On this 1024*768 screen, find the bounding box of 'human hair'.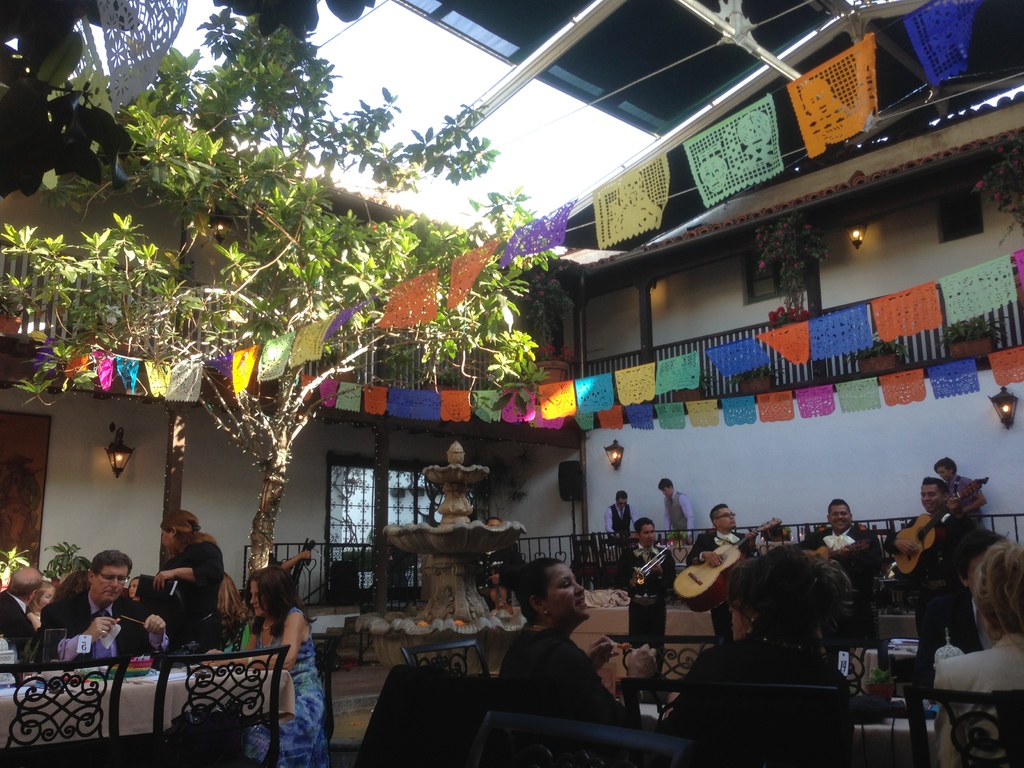
Bounding box: 968 539 1023 658.
